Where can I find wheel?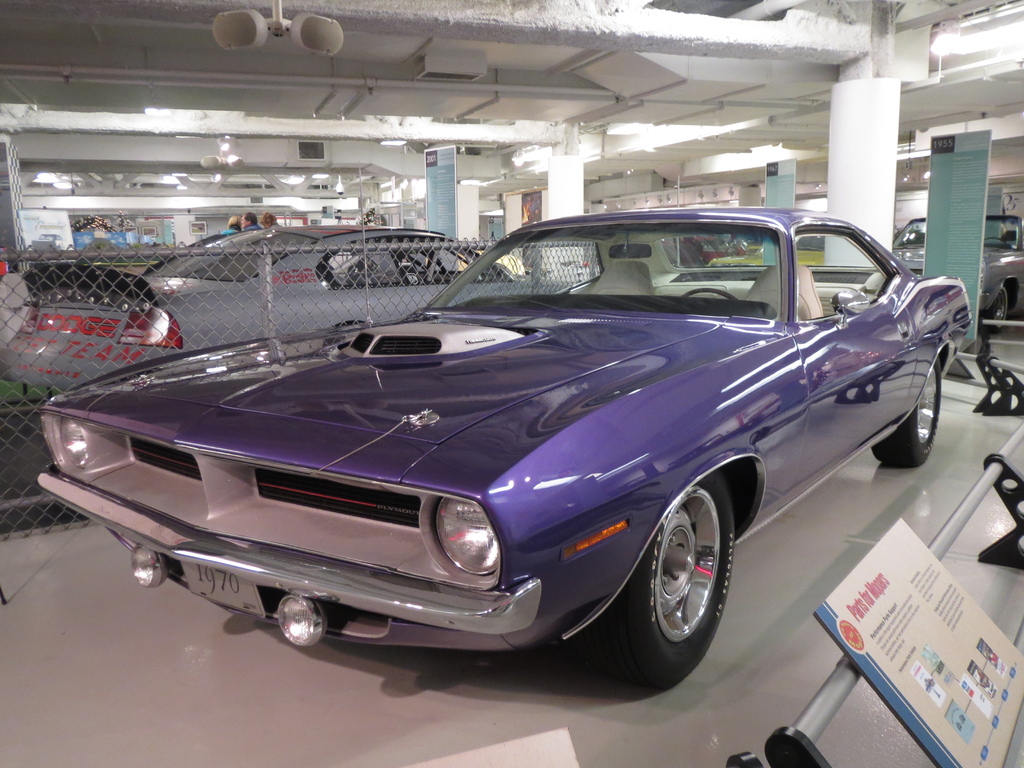
You can find it at pyautogui.locateOnScreen(981, 273, 1023, 325).
